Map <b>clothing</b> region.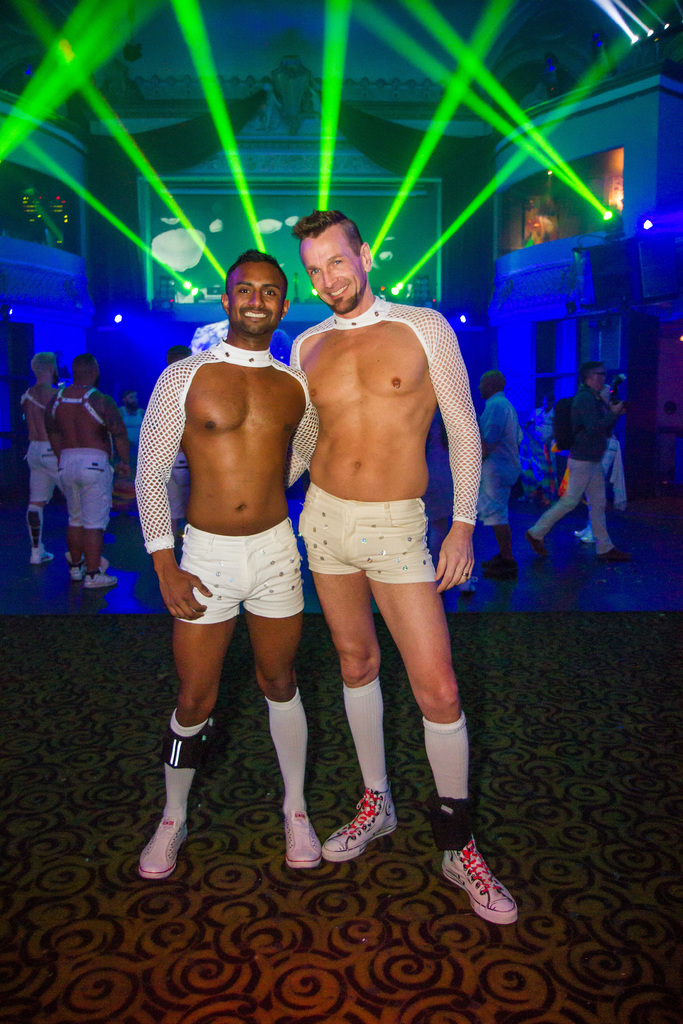
Mapped to 519/395/636/577.
